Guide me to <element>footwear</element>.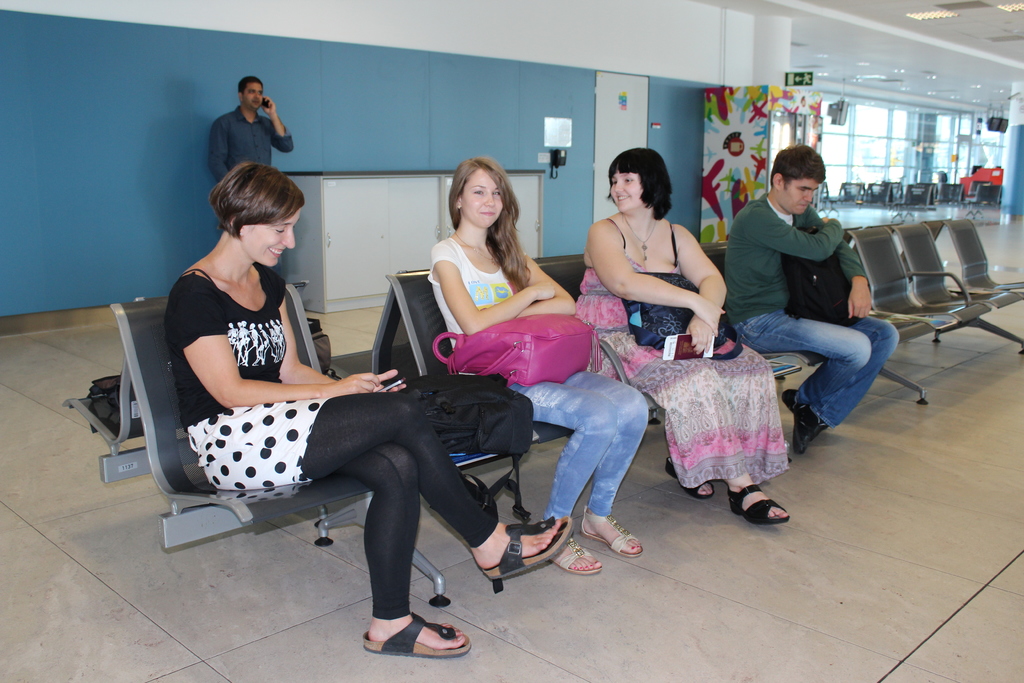
Guidance: <bbox>664, 457, 713, 498</bbox>.
